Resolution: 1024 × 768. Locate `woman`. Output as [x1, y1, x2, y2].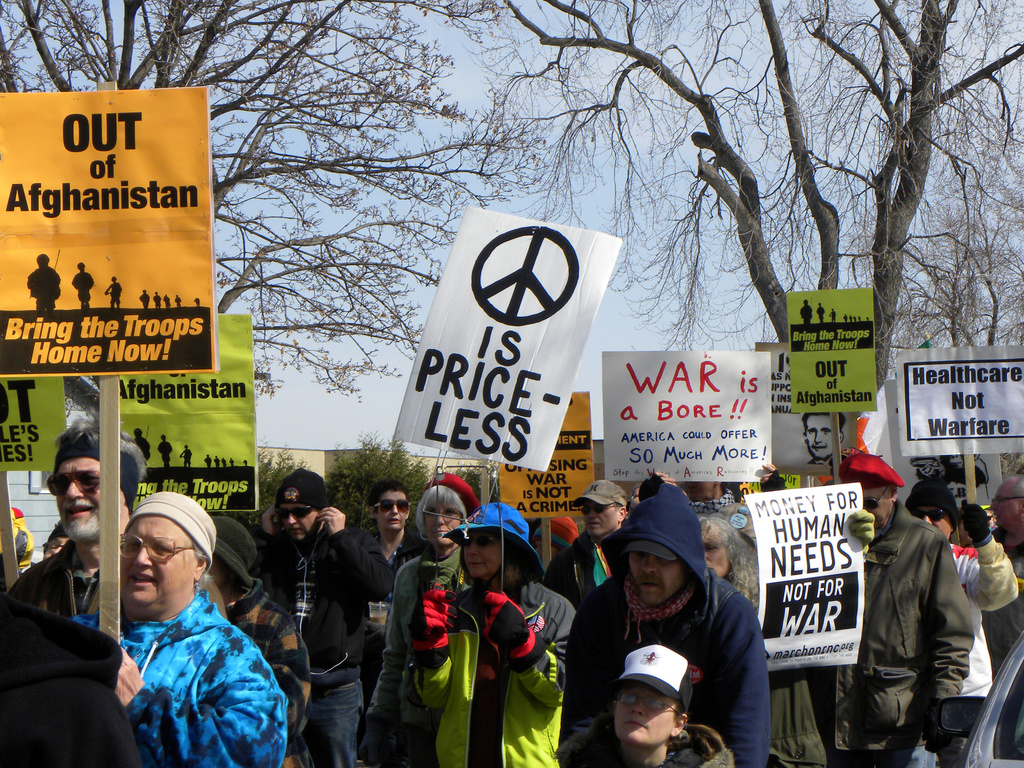
[699, 522, 840, 767].
